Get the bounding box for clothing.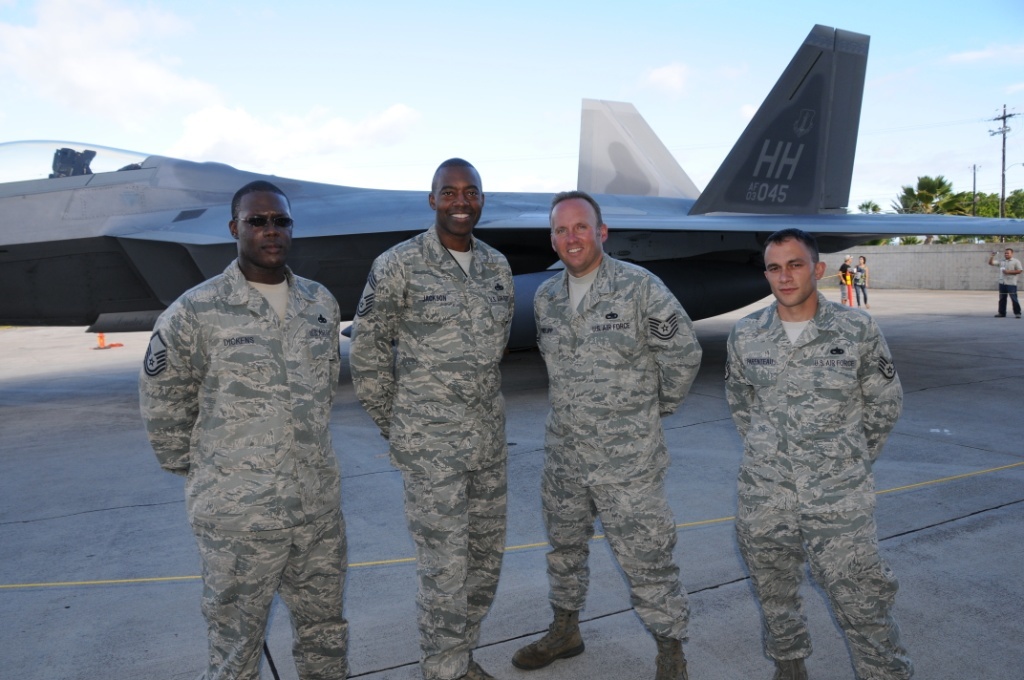
BBox(851, 265, 867, 304).
